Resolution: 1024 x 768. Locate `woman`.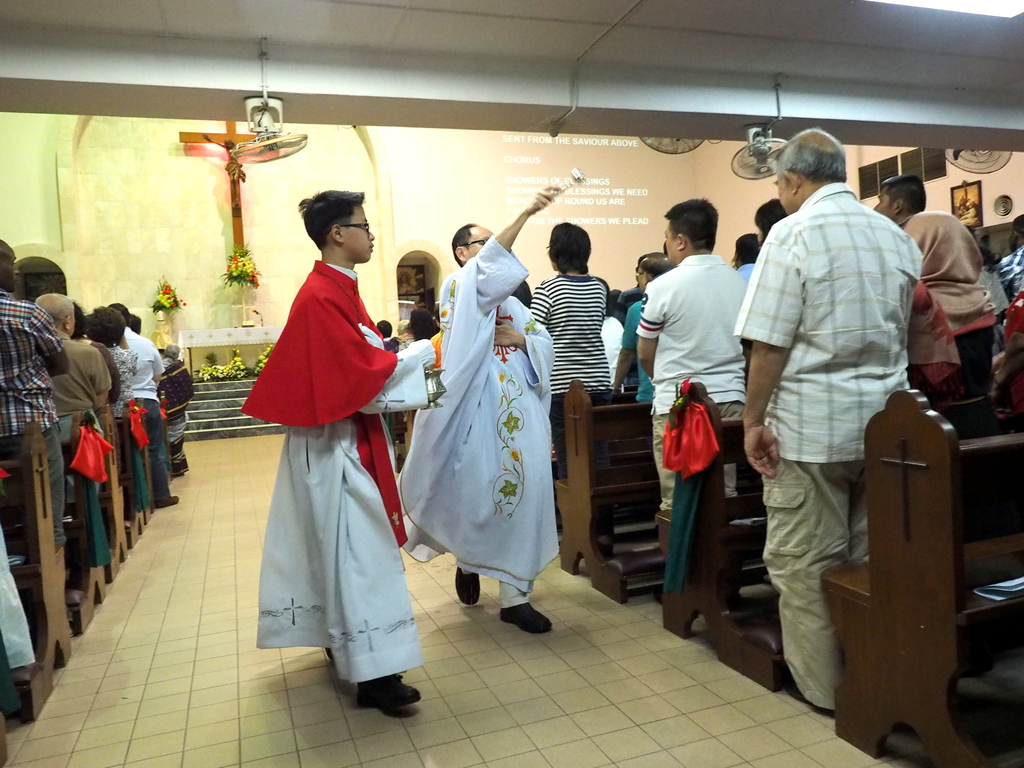
detection(901, 205, 1023, 394).
